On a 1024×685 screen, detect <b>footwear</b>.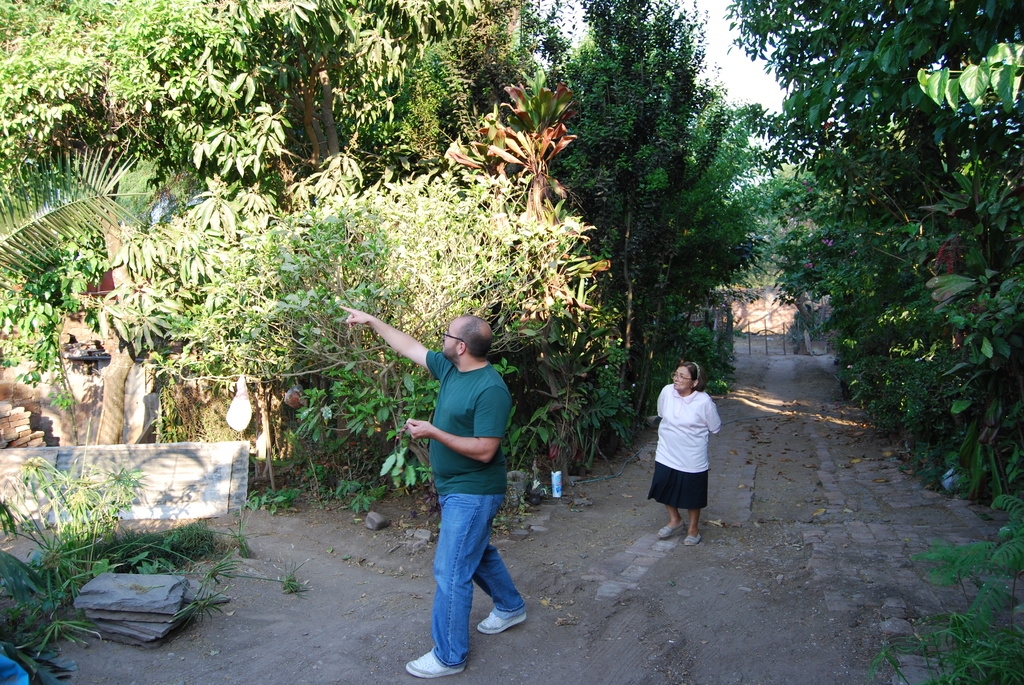
bbox=(477, 611, 526, 633).
